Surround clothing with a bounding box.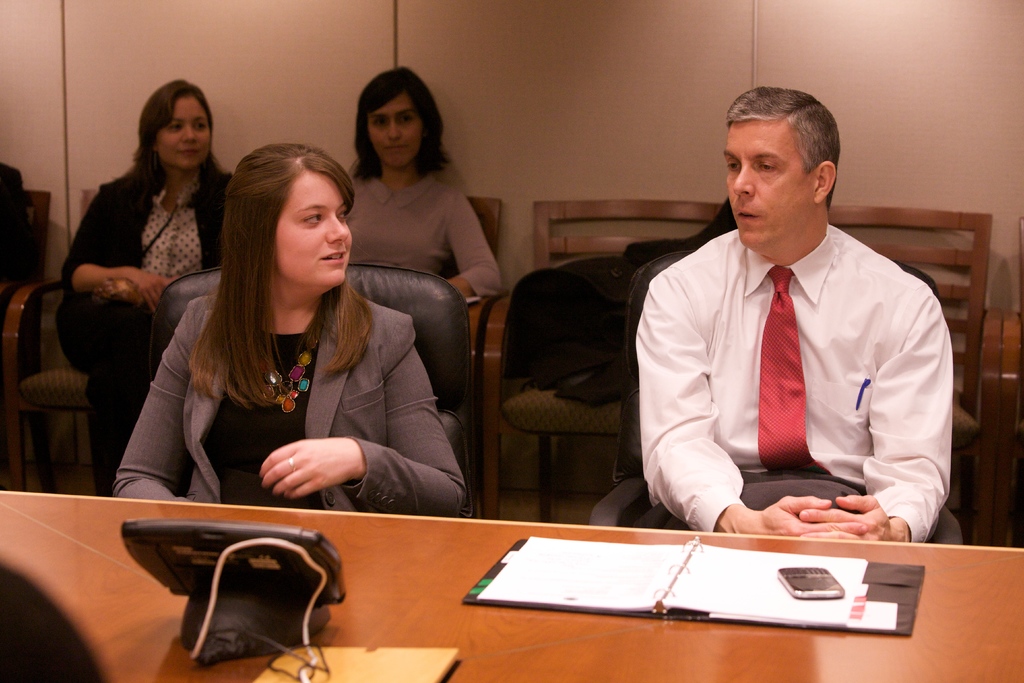
Rect(3, 158, 33, 295).
